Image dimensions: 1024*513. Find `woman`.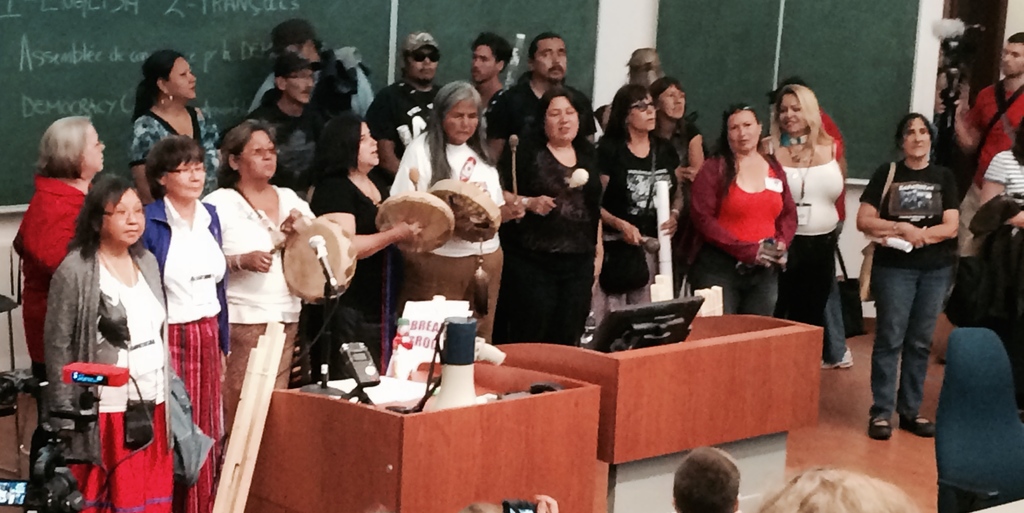
select_region(32, 134, 172, 498).
